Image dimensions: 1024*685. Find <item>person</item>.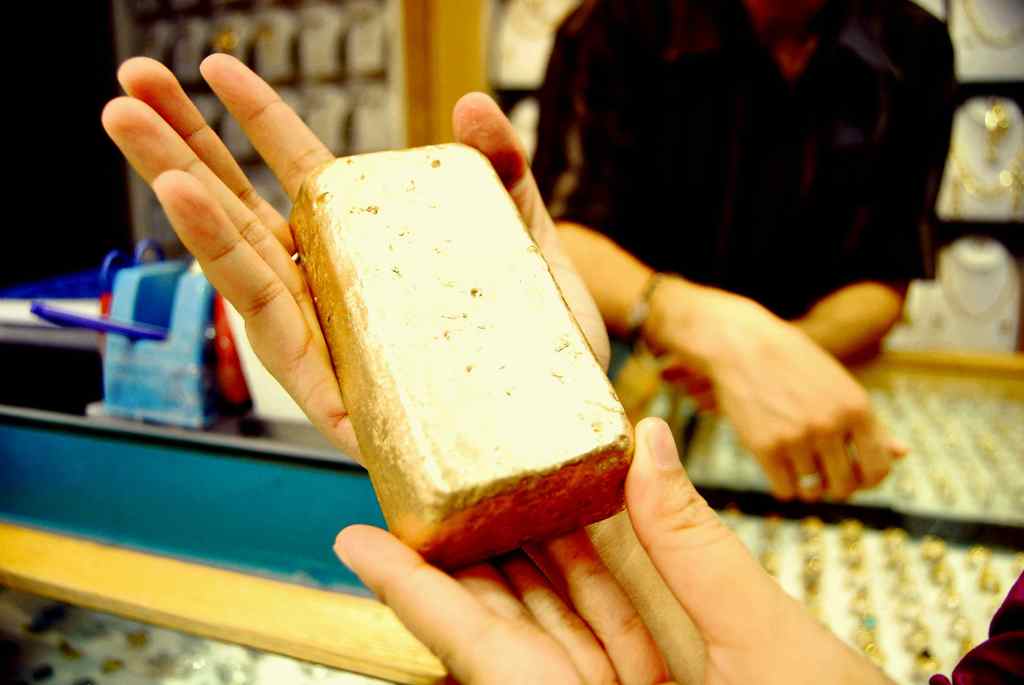
region(532, 0, 956, 498).
